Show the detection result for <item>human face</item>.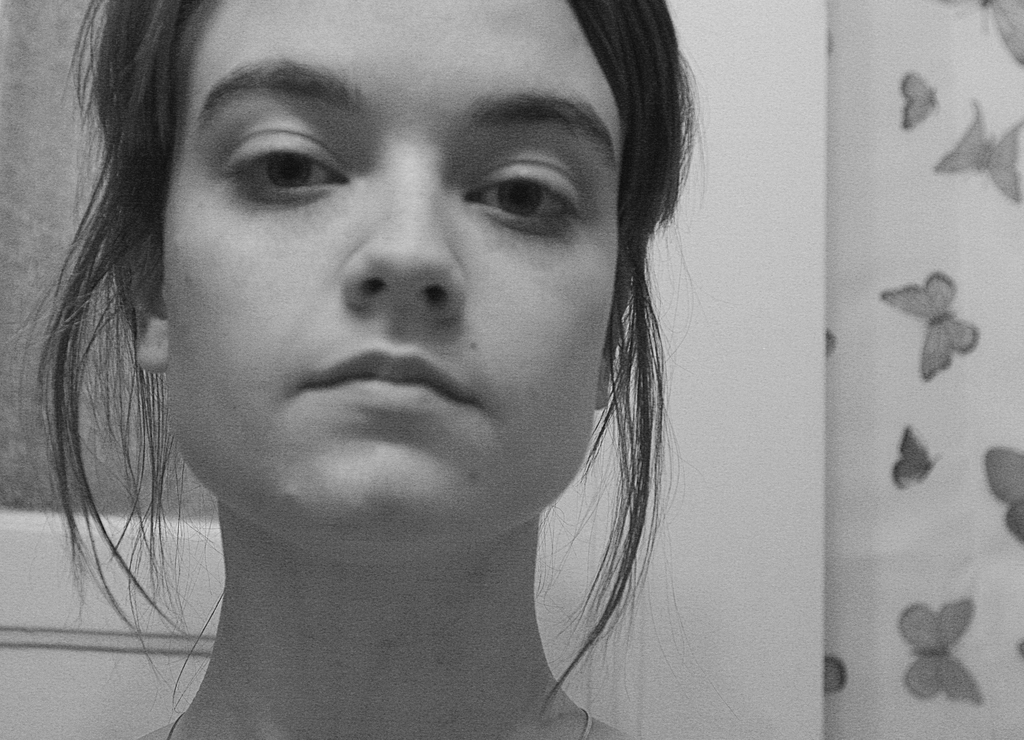
[161,0,625,550].
